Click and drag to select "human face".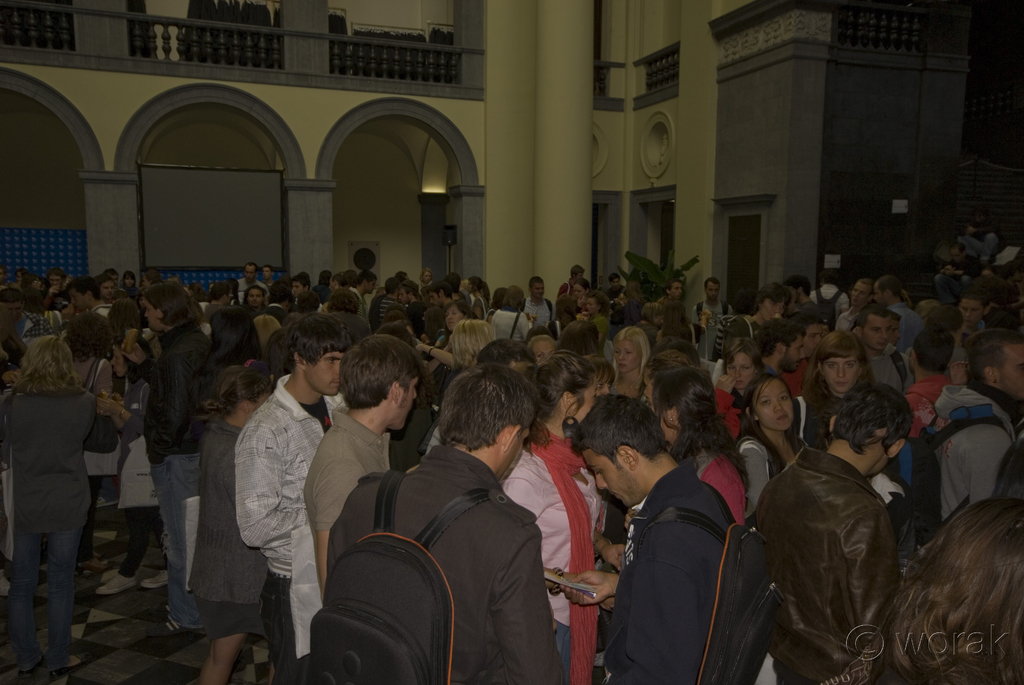
Selection: 500 425 527 482.
